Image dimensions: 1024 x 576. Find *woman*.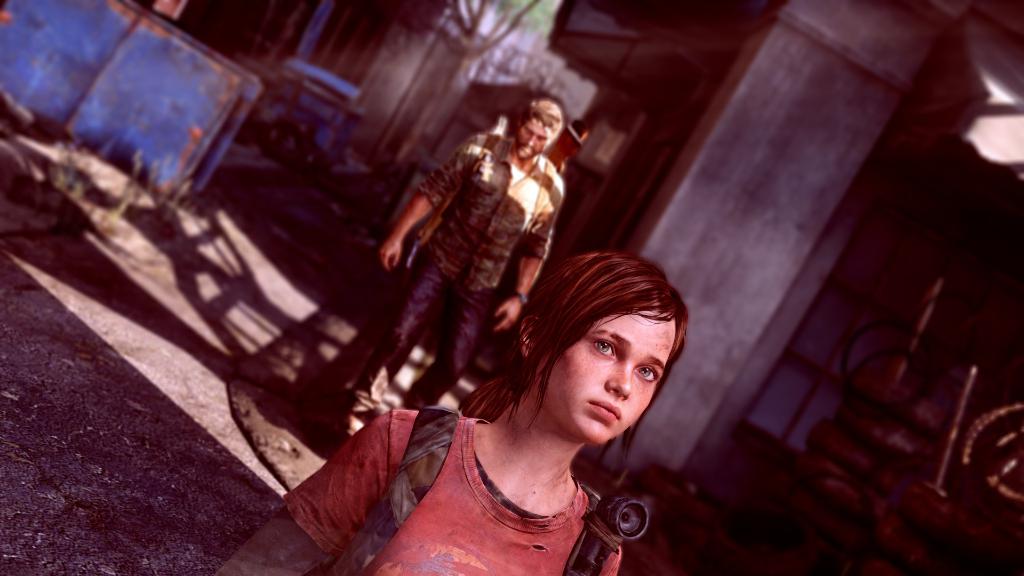
{"x1": 333, "y1": 242, "x2": 709, "y2": 572}.
